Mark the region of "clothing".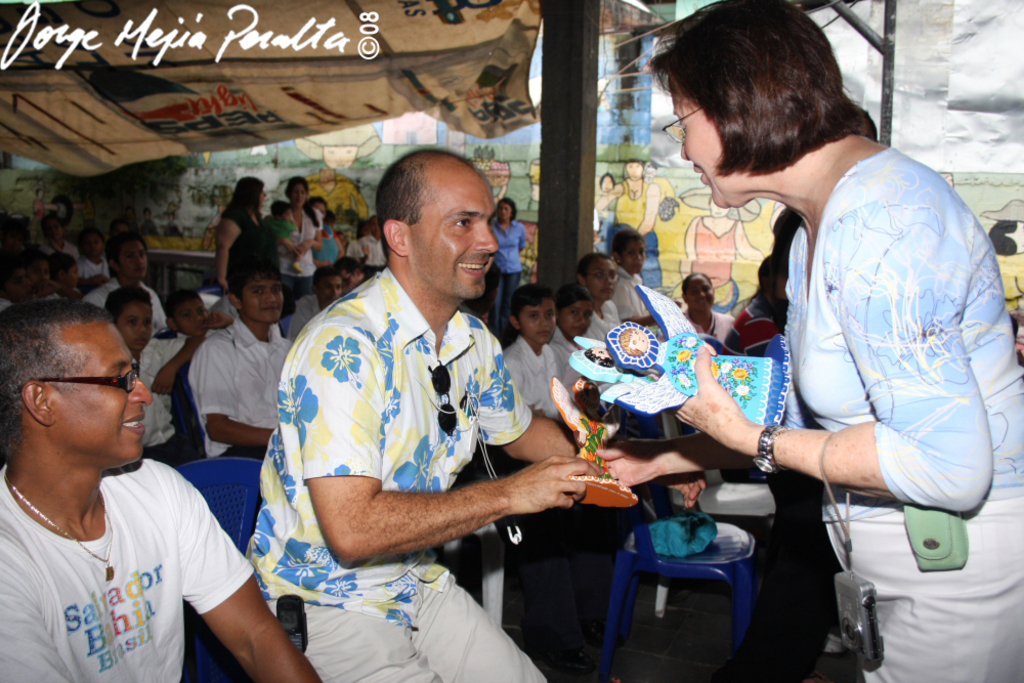
Region: locate(303, 169, 367, 218).
